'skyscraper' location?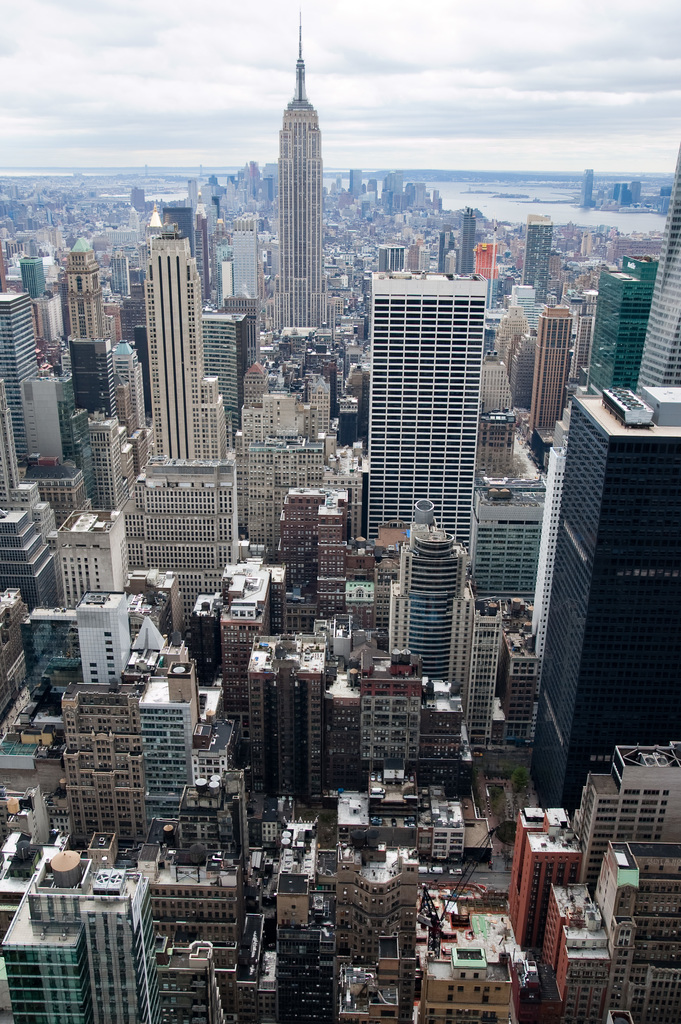
0:505:53:607
